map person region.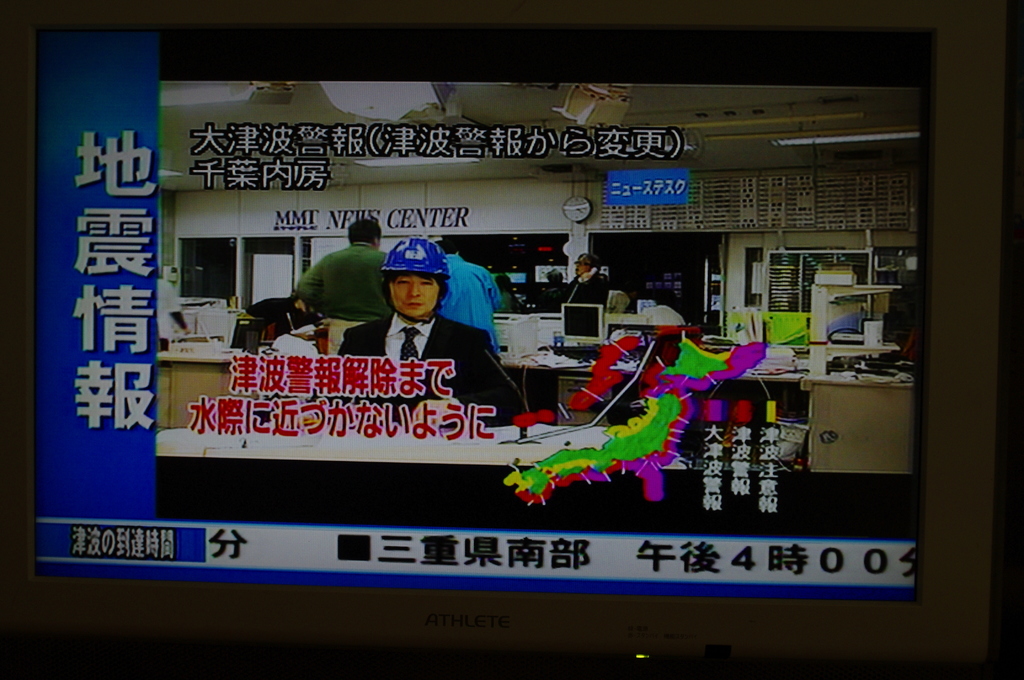
Mapped to 565:252:614:314.
